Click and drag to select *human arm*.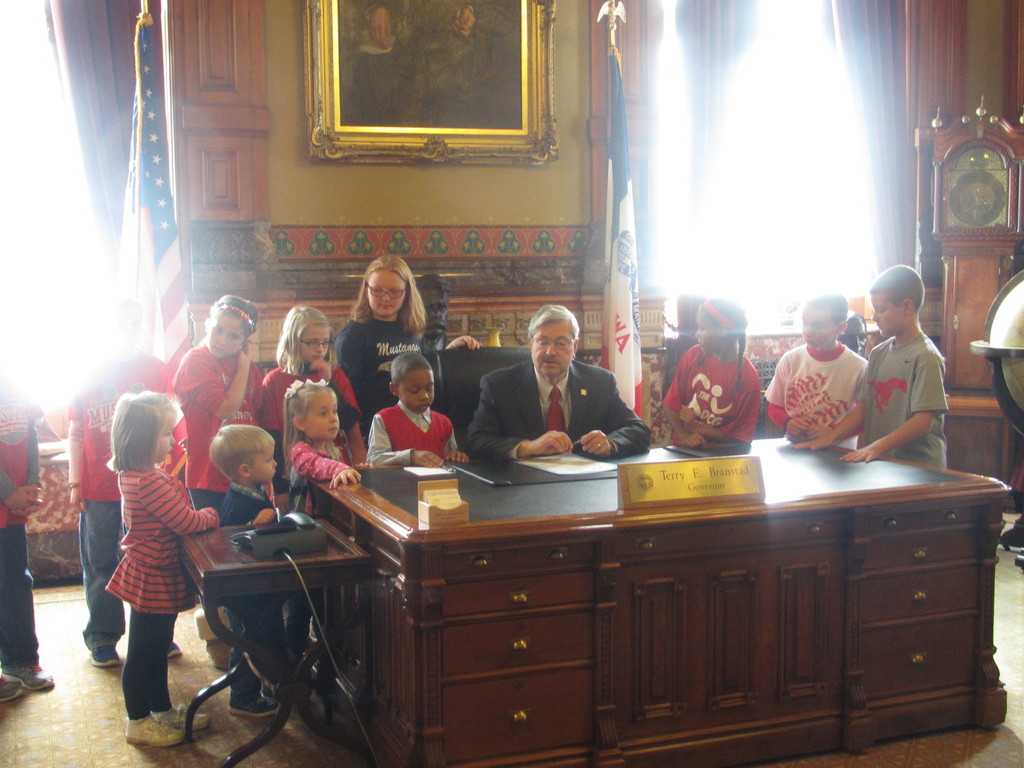
Selection: <box>127,477,187,536</box>.
